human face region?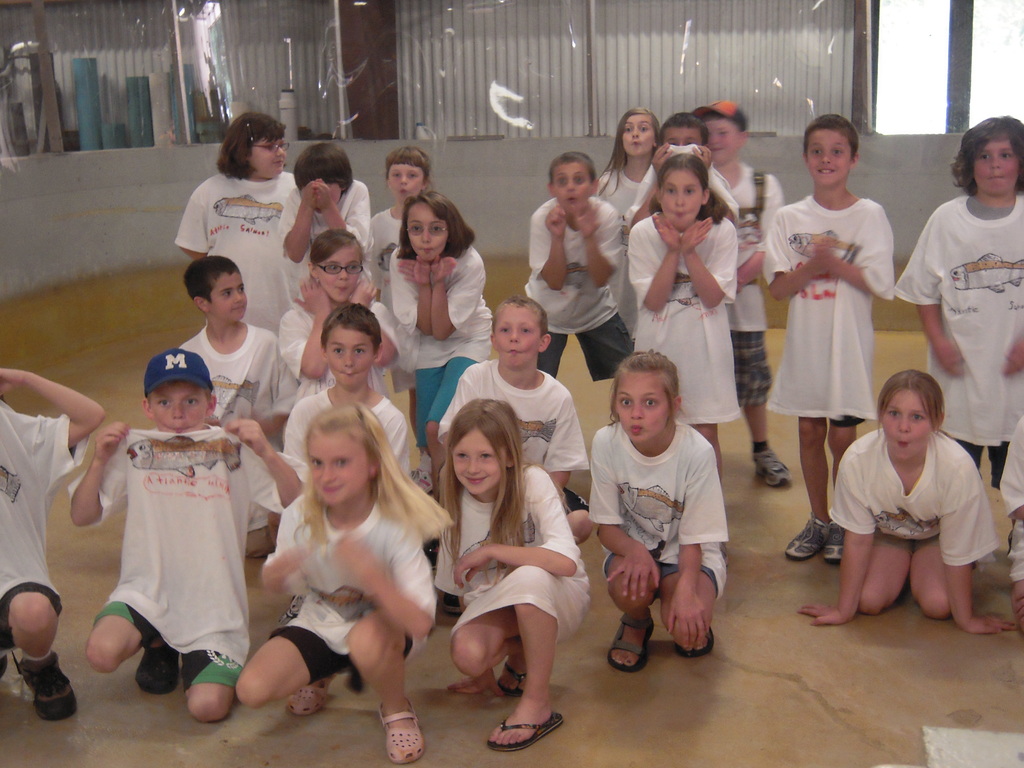
Rect(324, 328, 374, 390)
